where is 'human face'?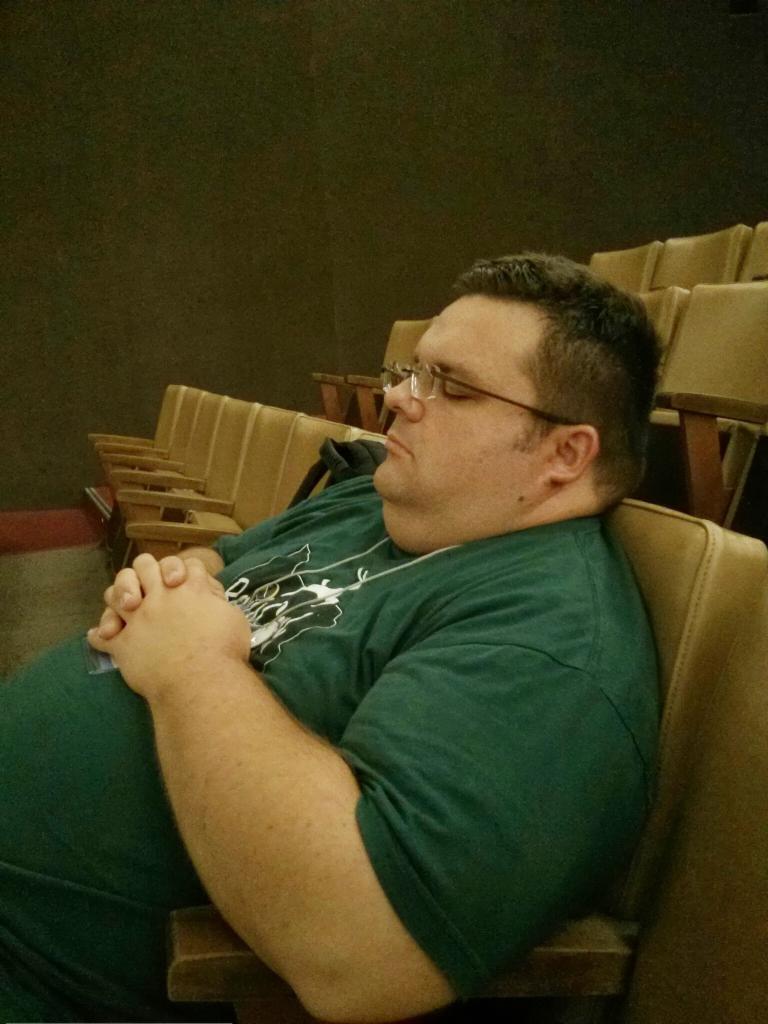
box=[373, 287, 546, 515].
